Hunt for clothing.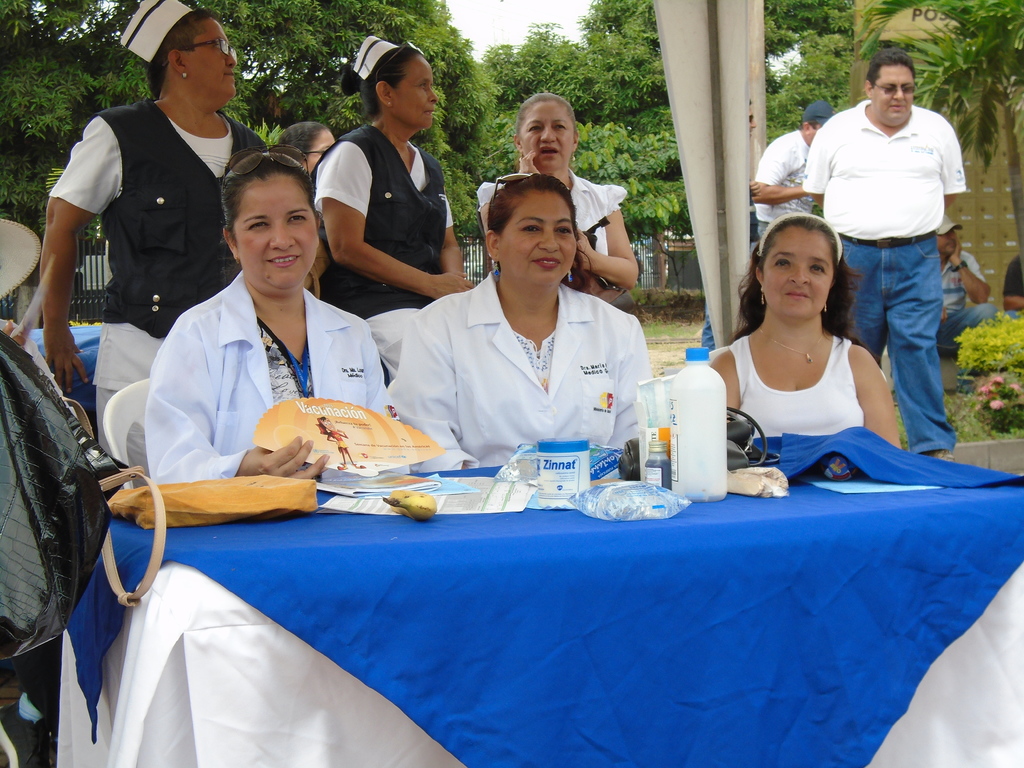
Hunted down at [800, 97, 970, 451].
